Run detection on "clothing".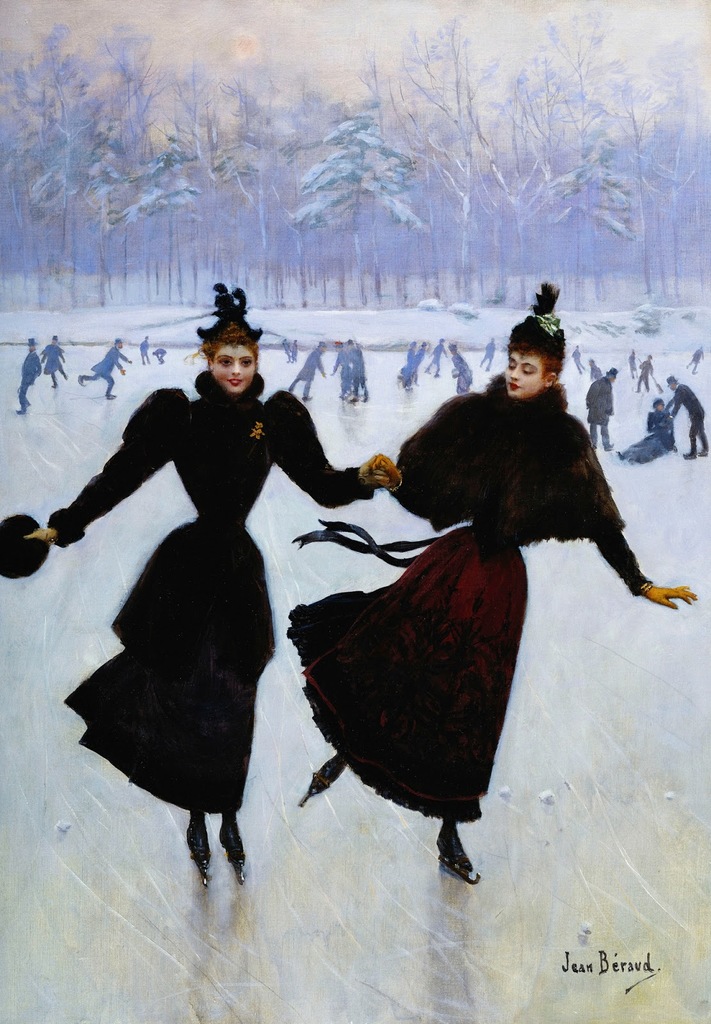
Result: bbox=(351, 346, 367, 393).
